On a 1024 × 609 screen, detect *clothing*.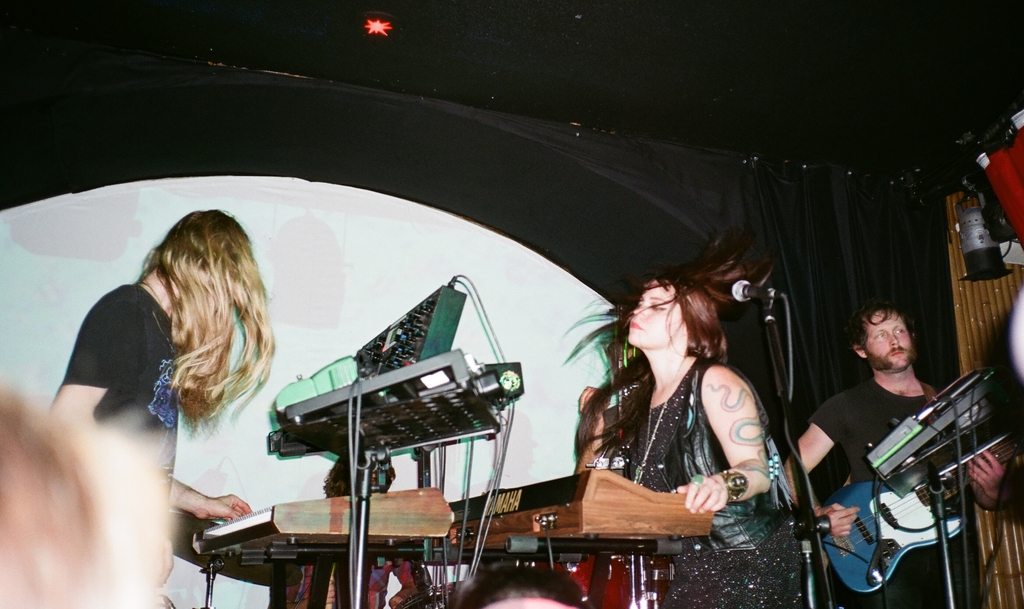
58, 284, 177, 501.
